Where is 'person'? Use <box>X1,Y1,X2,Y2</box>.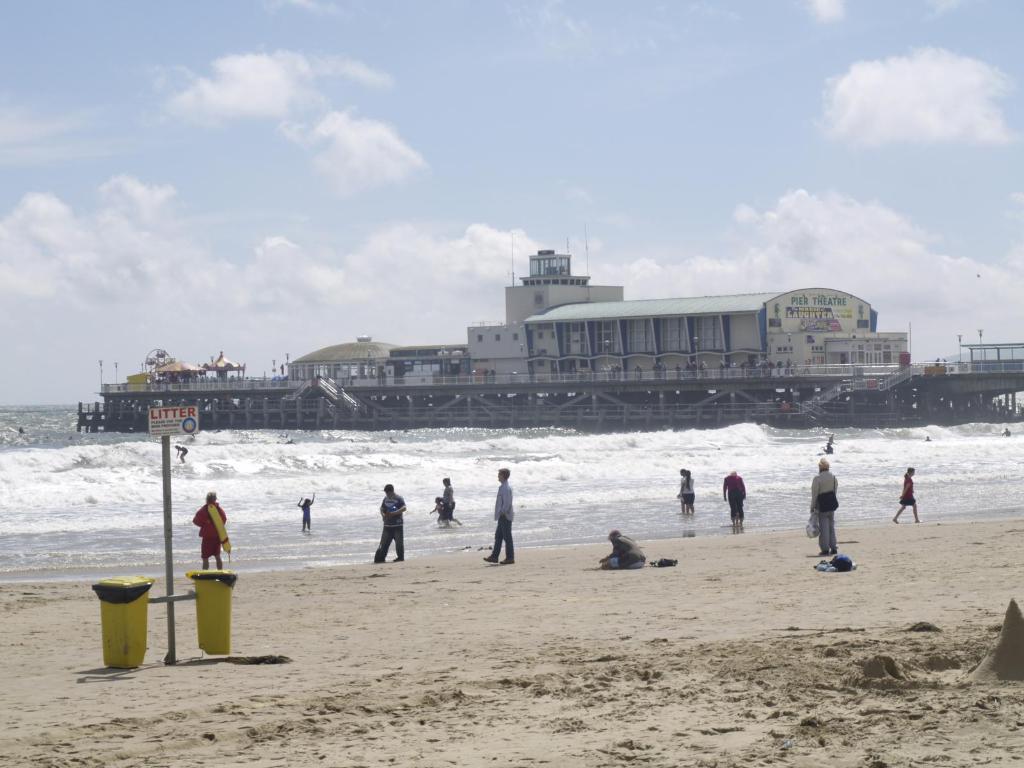
<box>175,444,186,460</box>.
